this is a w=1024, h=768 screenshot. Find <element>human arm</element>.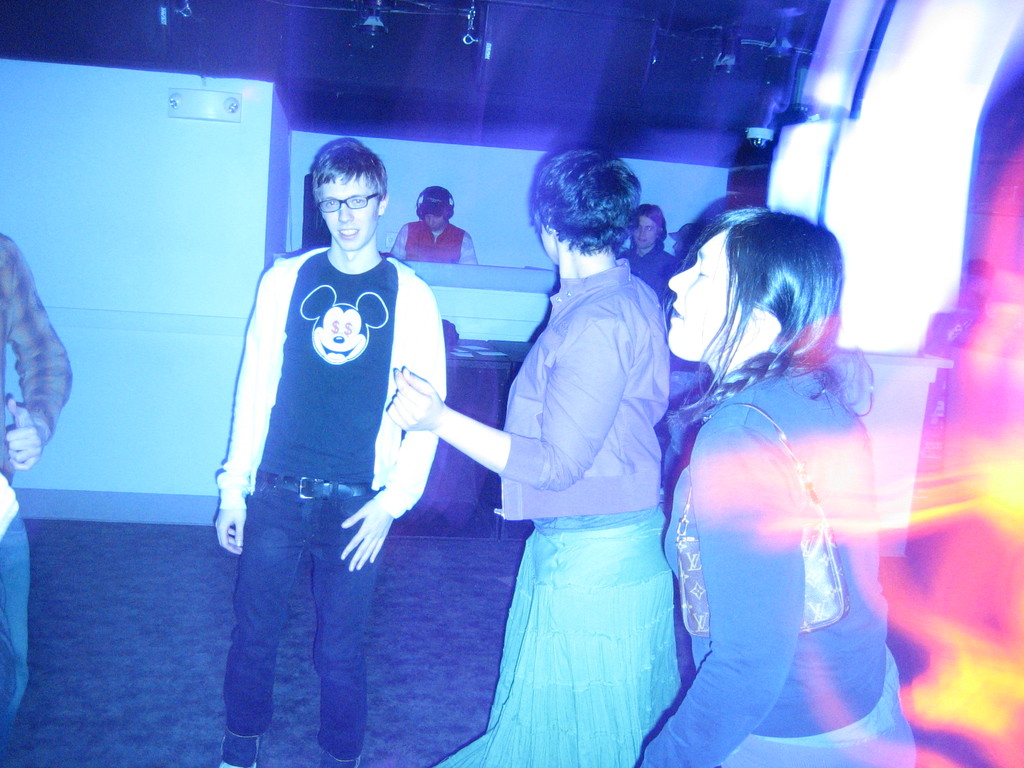
Bounding box: box(389, 223, 406, 259).
